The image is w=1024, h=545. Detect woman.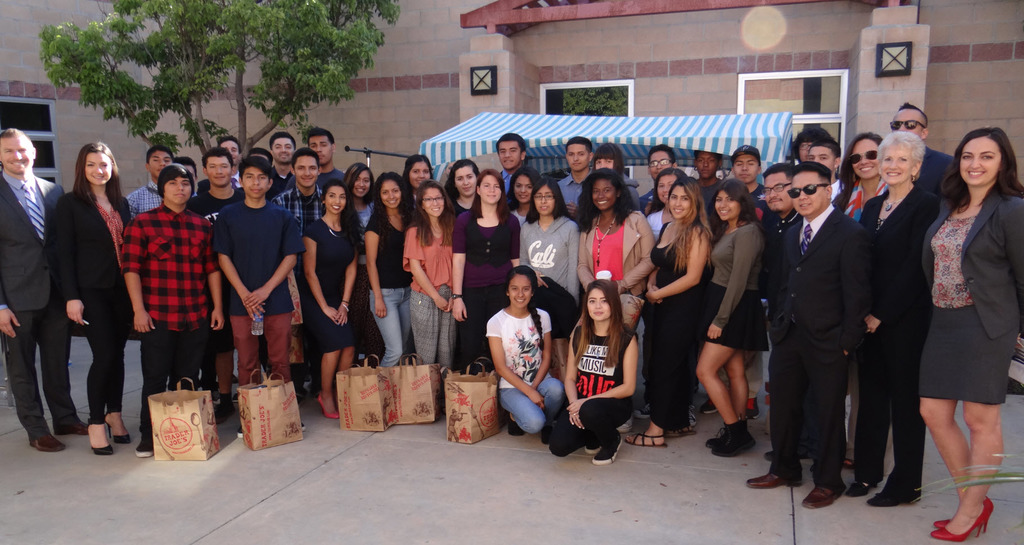
Detection: {"left": 301, "top": 177, "right": 360, "bottom": 419}.
